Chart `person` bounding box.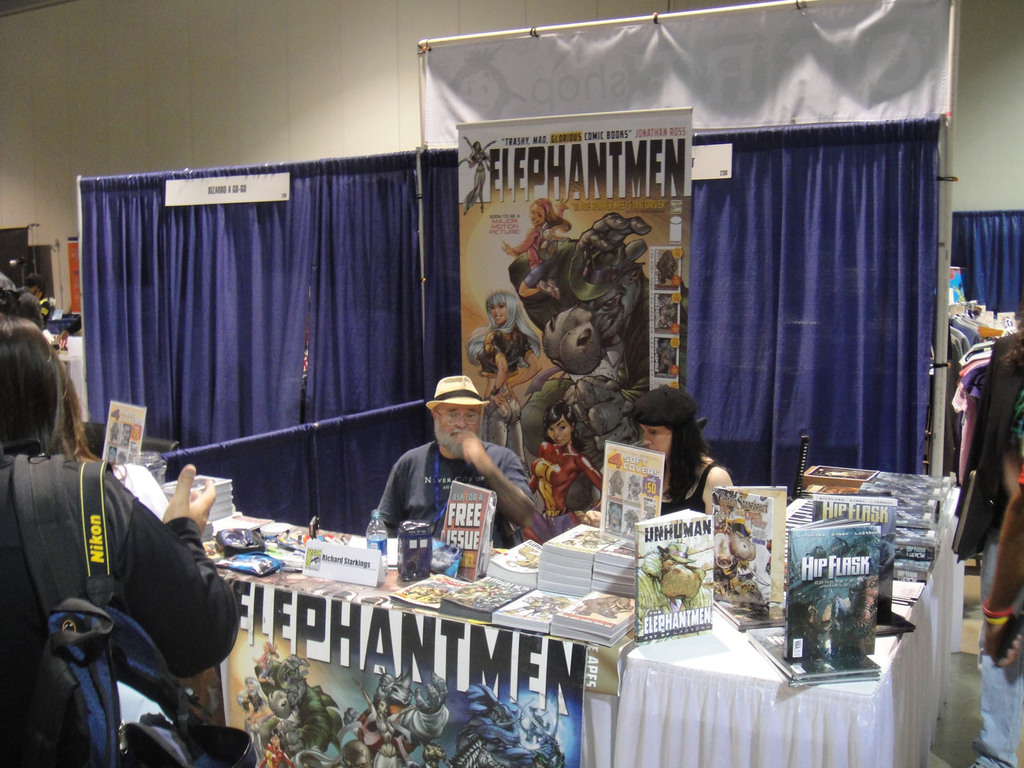
Charted: 362,367,512,575.
